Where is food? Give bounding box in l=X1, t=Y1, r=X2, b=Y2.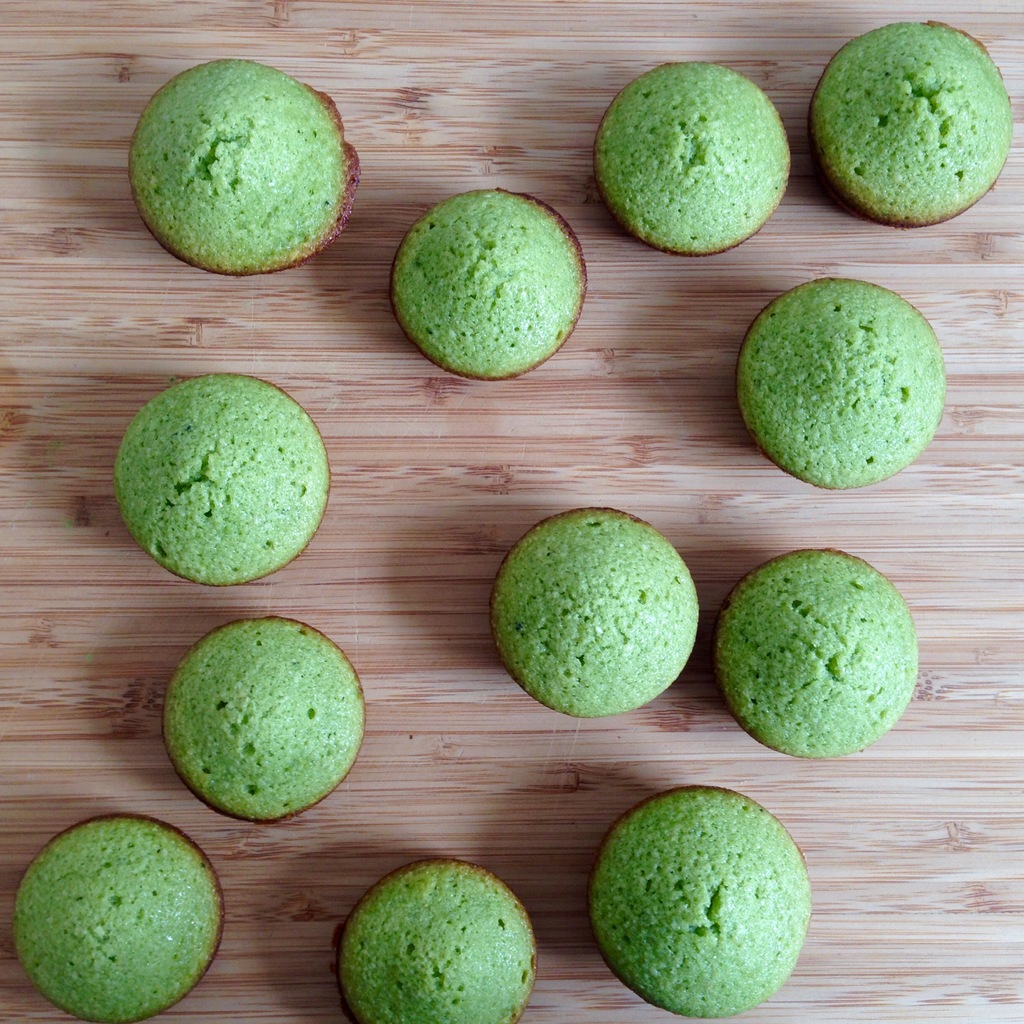
l=113, t=370, r=333, b=588.
